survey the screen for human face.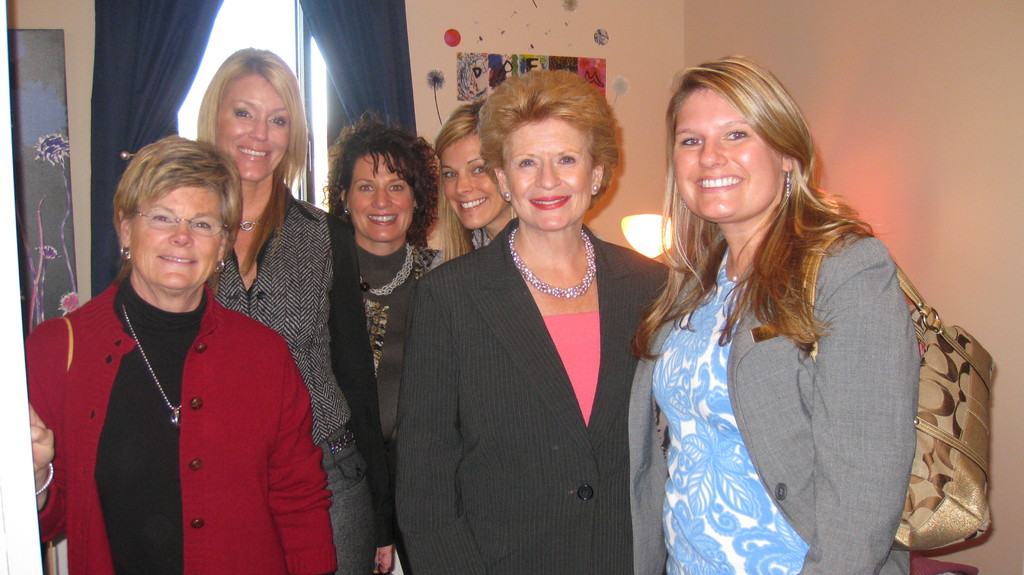
Survey found: (x1=439, y1=136, x2=504, y2=225).
